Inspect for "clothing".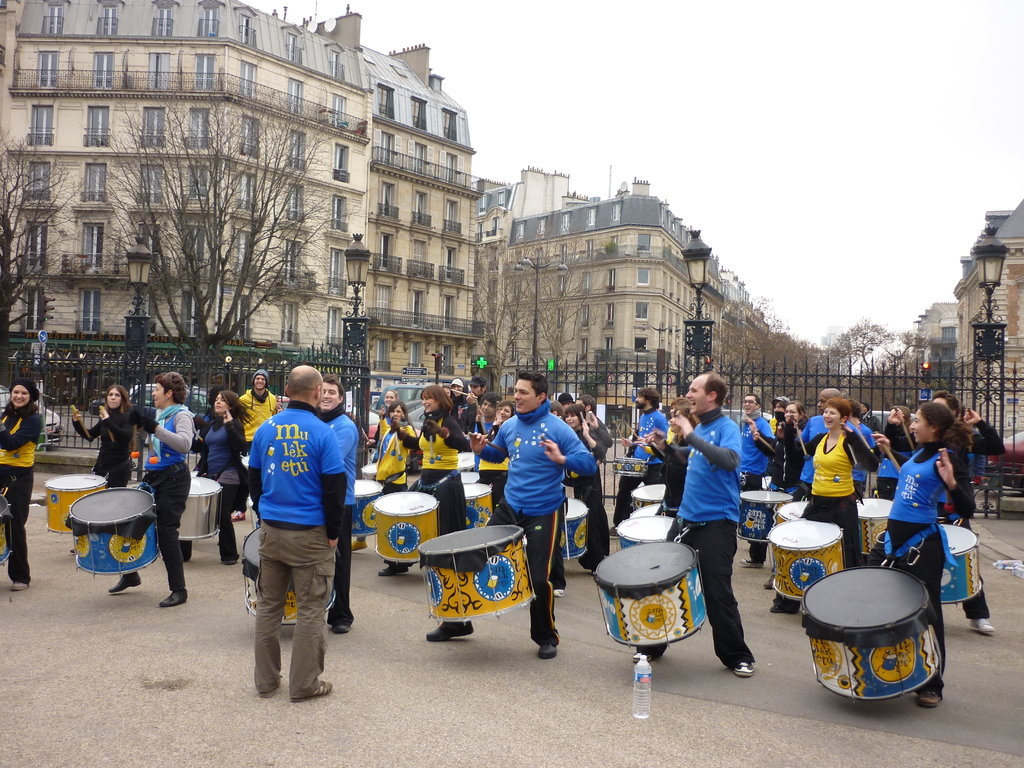
Inspection: <box>472,398,587,651</box>.
